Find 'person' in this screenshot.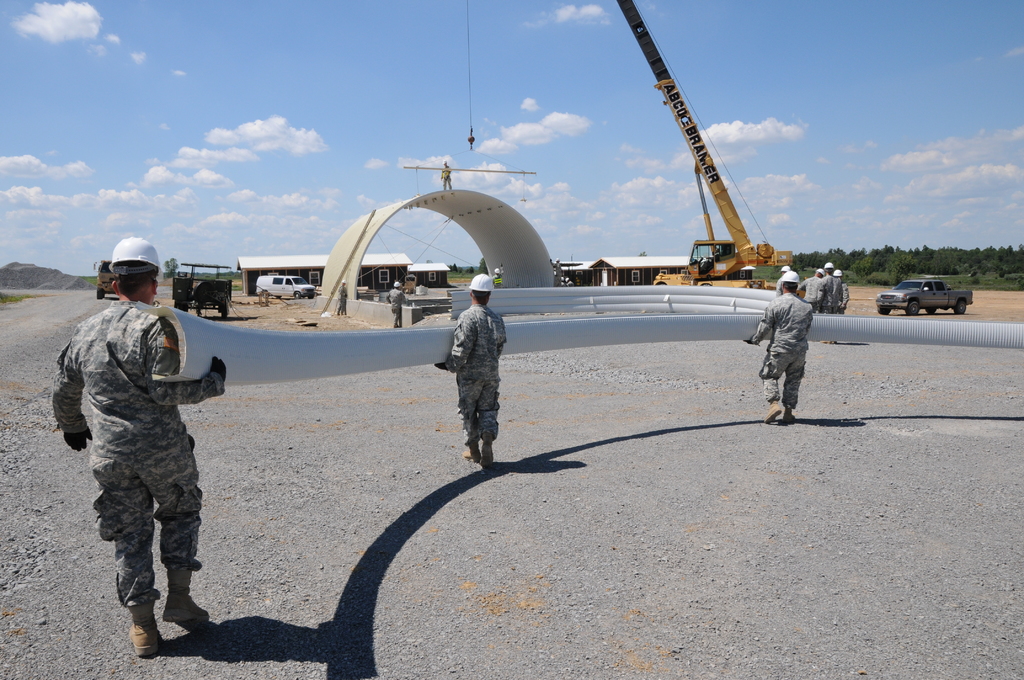
The bounding box for 'person' is <region>750, 268, 813, 425</region>.
